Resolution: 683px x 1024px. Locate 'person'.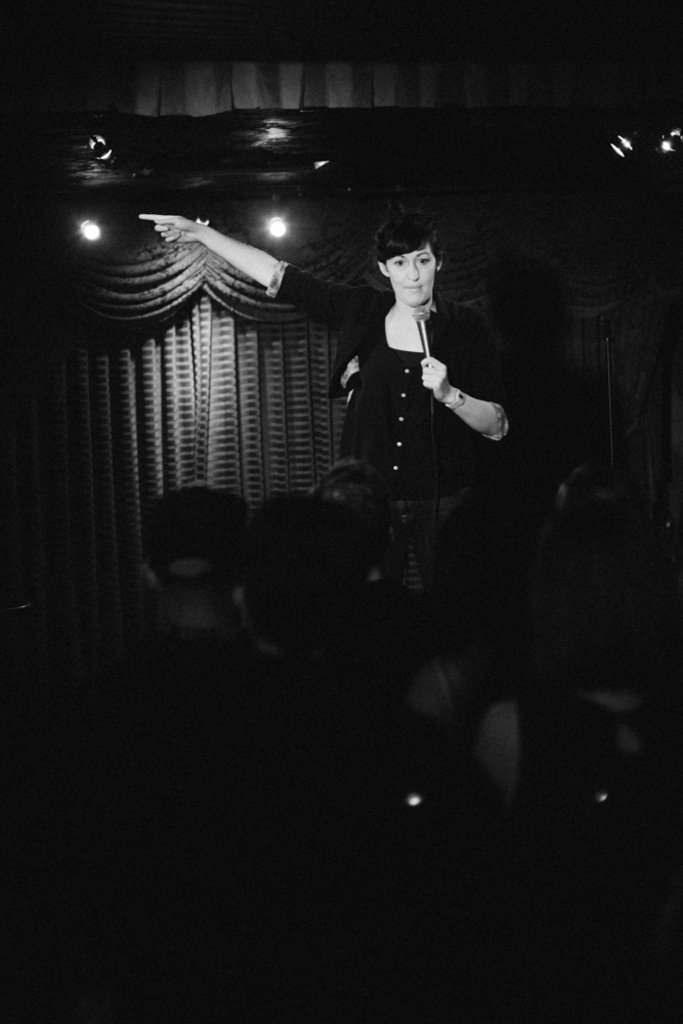
detection(246, 498, 367, 702).
